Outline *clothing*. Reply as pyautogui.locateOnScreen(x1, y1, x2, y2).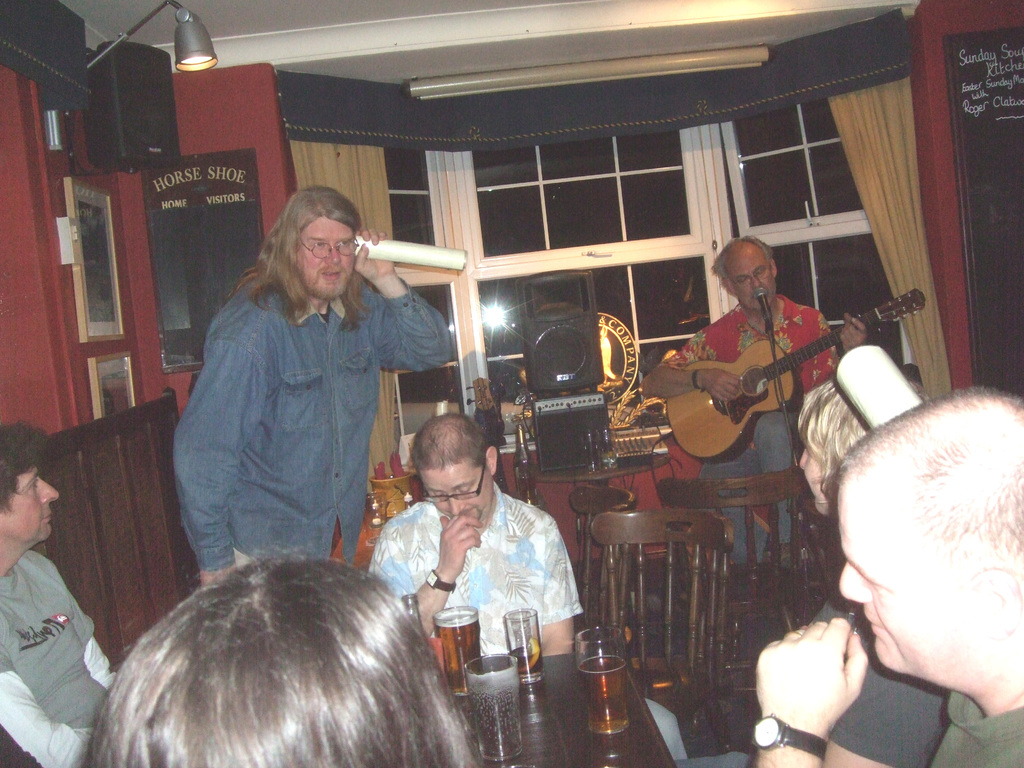
pyautogui.locateOnScreen(669, 284, 834, 557).
